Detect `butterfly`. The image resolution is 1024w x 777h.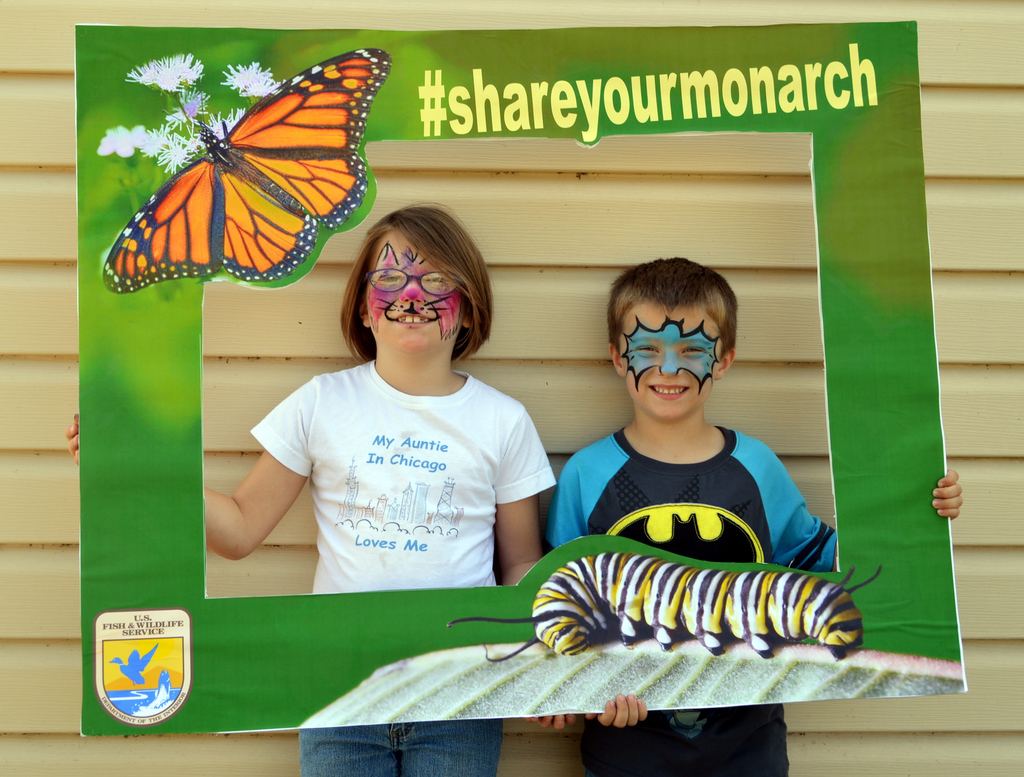
select_region(91, 54, 371, 295).
